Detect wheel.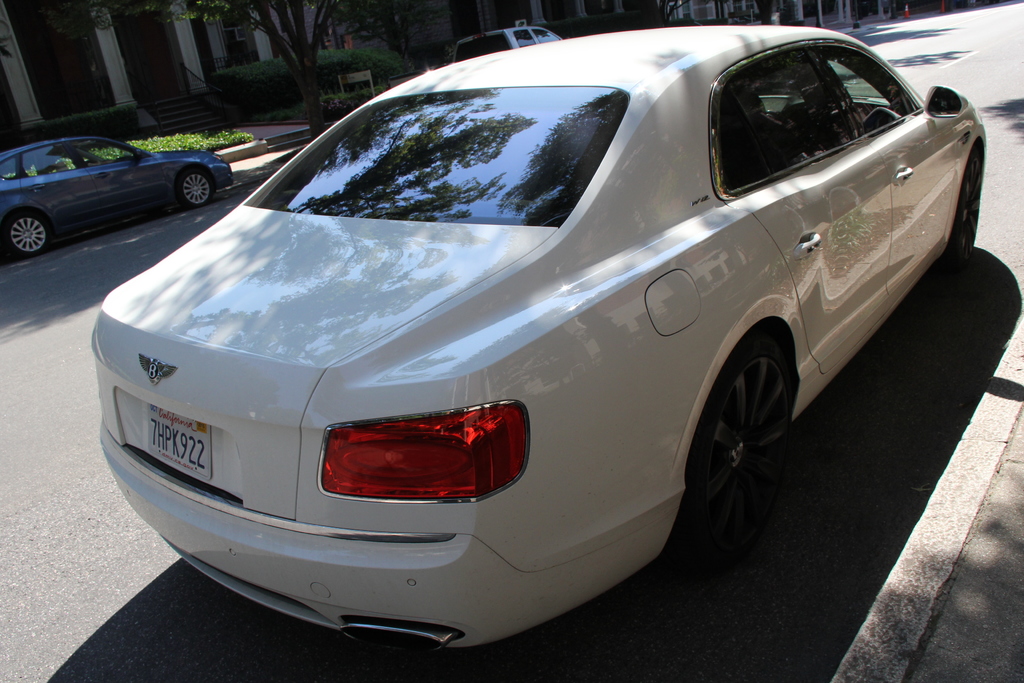
Detected at x1=4, y1=213, x2=52, y2=261.
